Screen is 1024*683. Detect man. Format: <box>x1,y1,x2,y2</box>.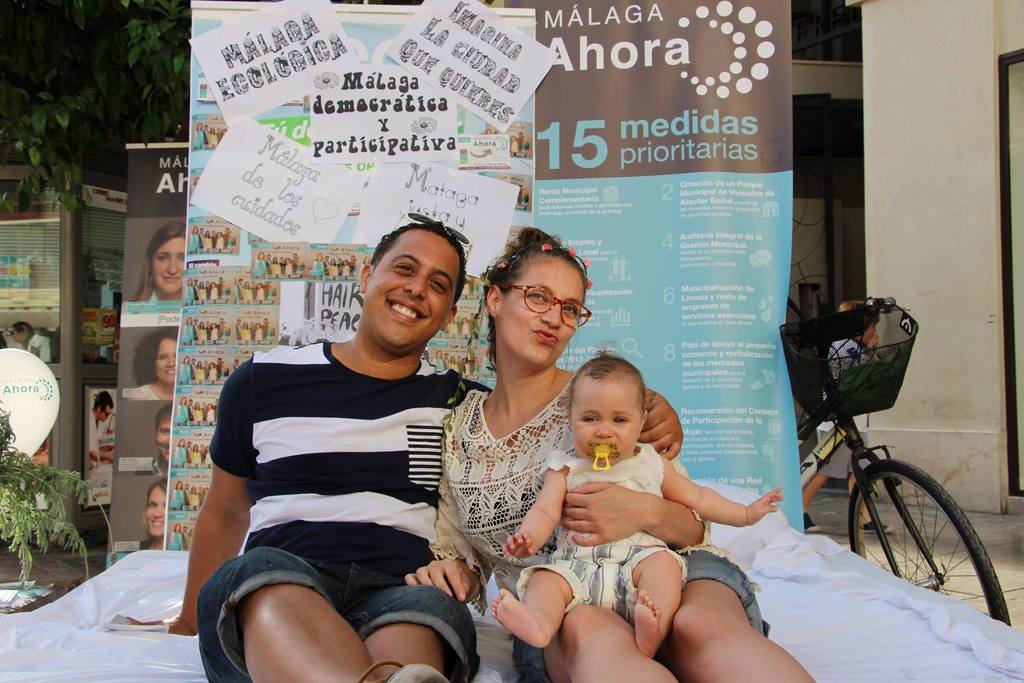
<box>235,277,244,299</box>.
